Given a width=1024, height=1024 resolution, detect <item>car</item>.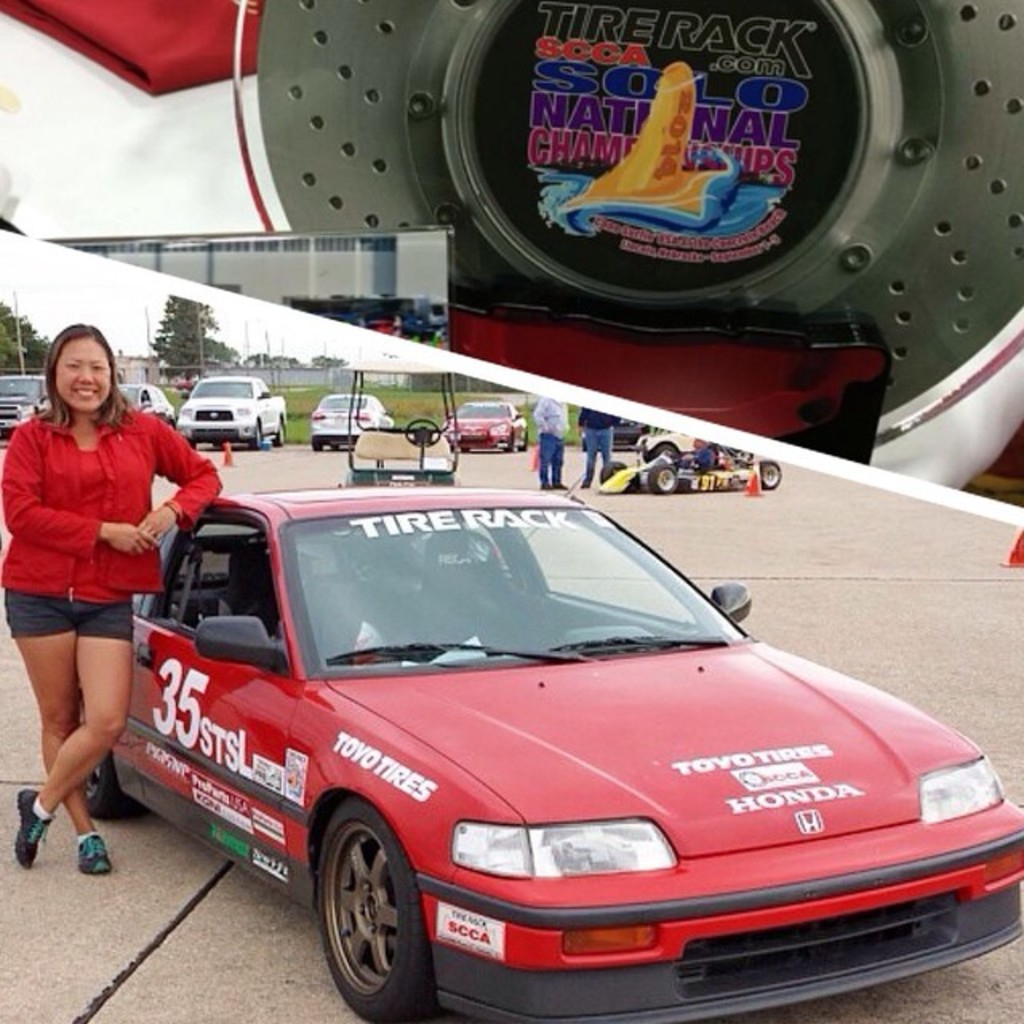
rect(110, 376, 173, 421).
